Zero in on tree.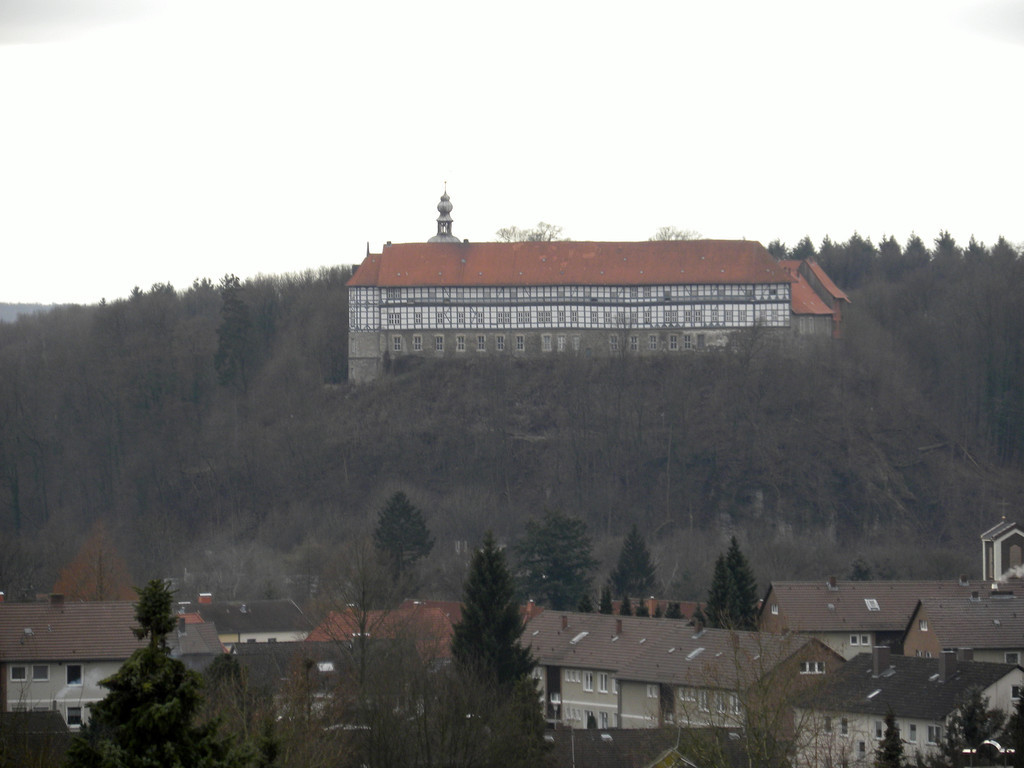
Zeroed in: {"x1": 602, "y1": 527, "x2": 662, "y2": 595}.
